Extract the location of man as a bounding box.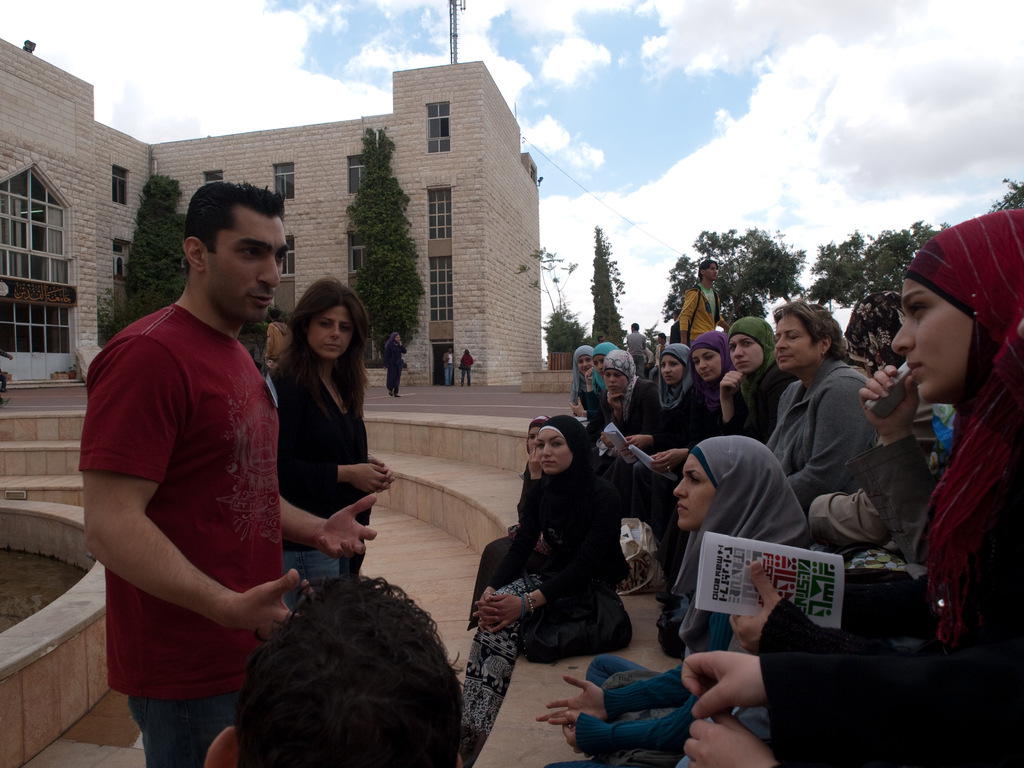
detection(437, 341, 453, 387).
